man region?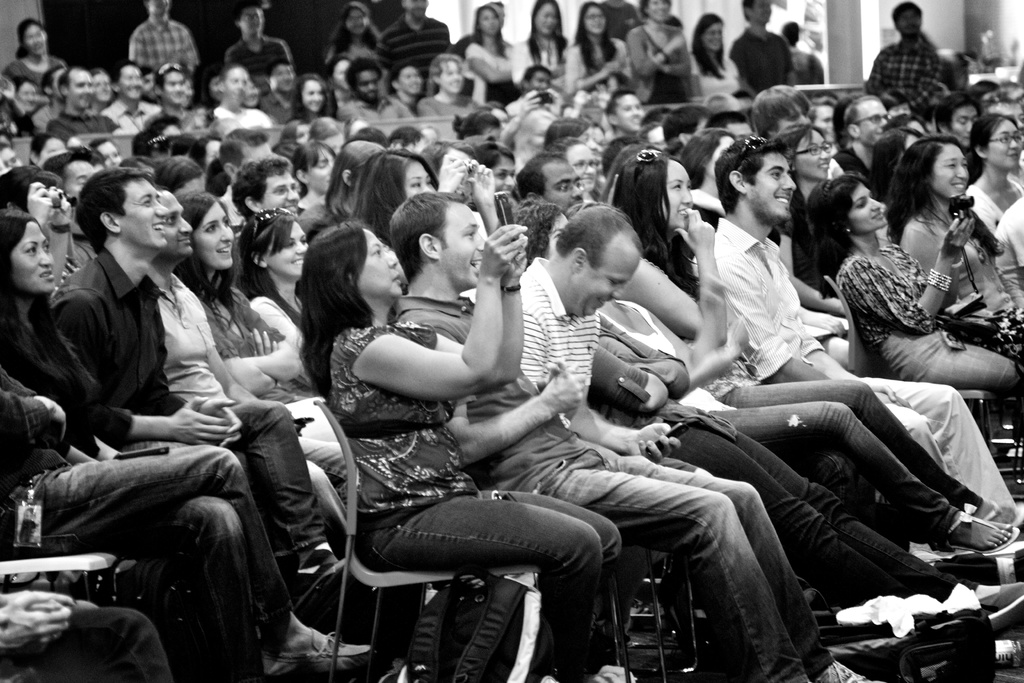
x1=367 y1=0 x2=451 y2=95
